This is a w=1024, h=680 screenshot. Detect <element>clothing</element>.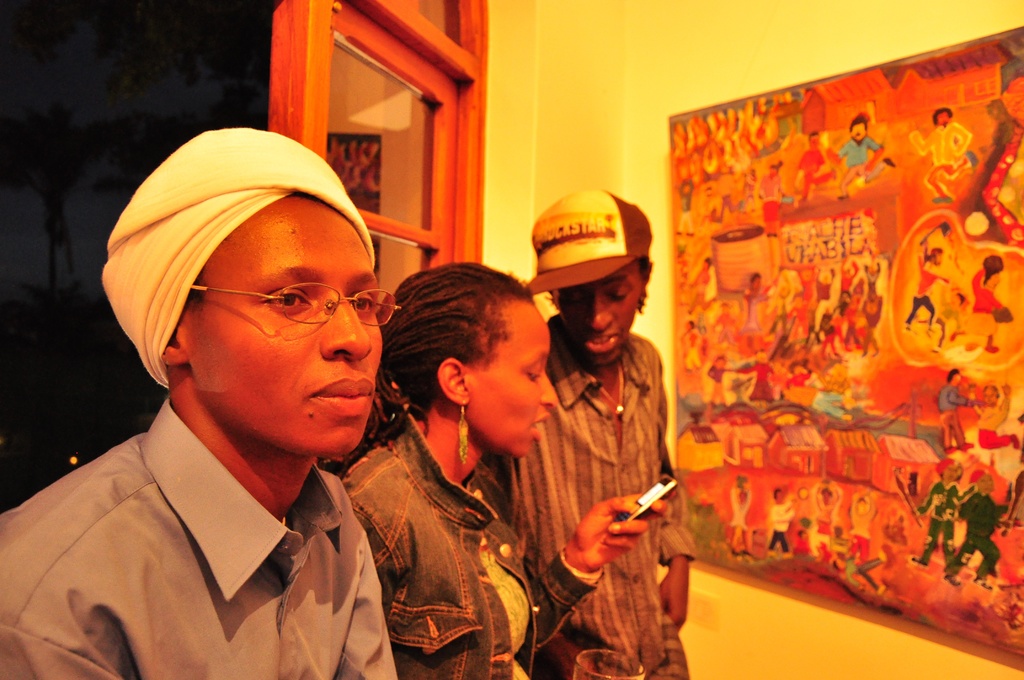
region(339, 405, 602, 679).
